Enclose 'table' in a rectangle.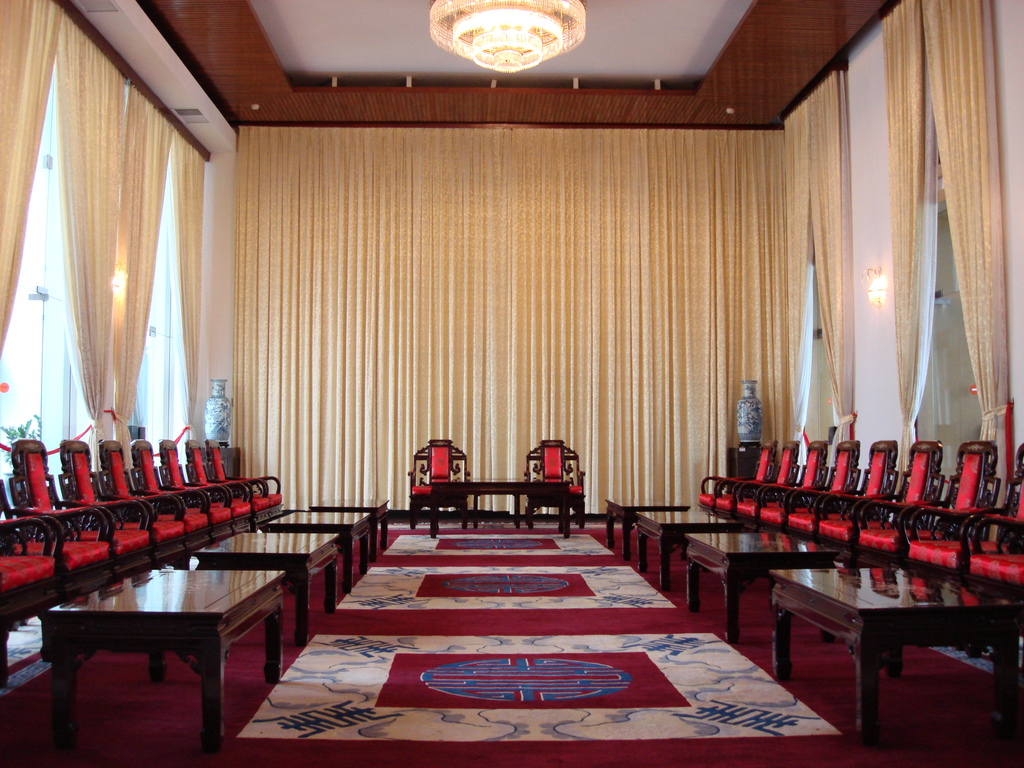
<bbox>678, 525, 814, 614</bbox>.
